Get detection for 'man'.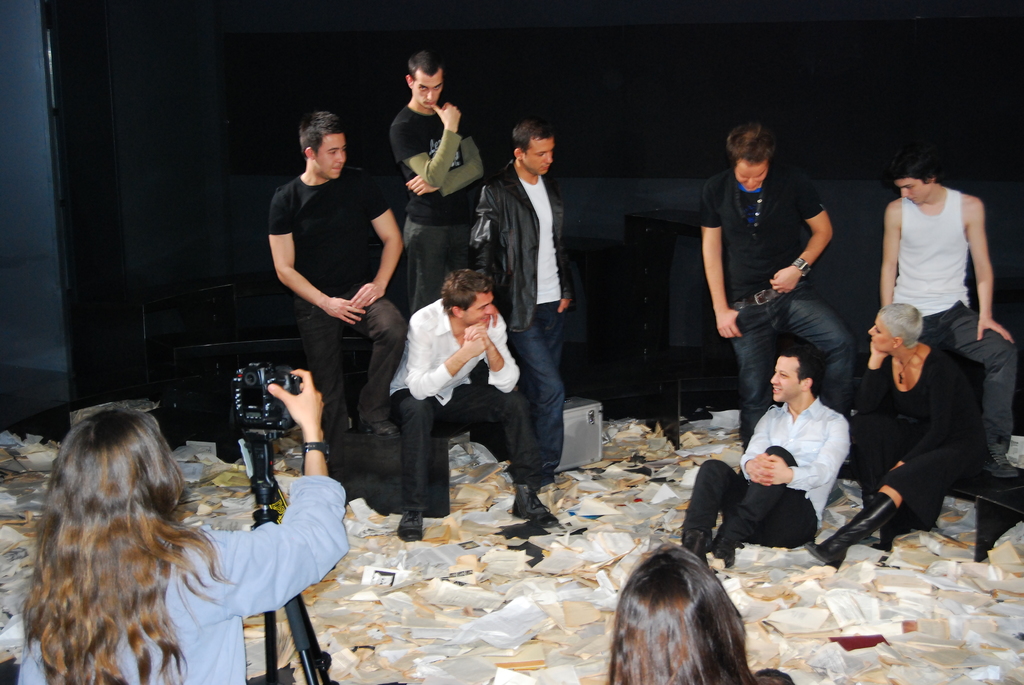
Detection: locate(694, 340, 858, 587).
